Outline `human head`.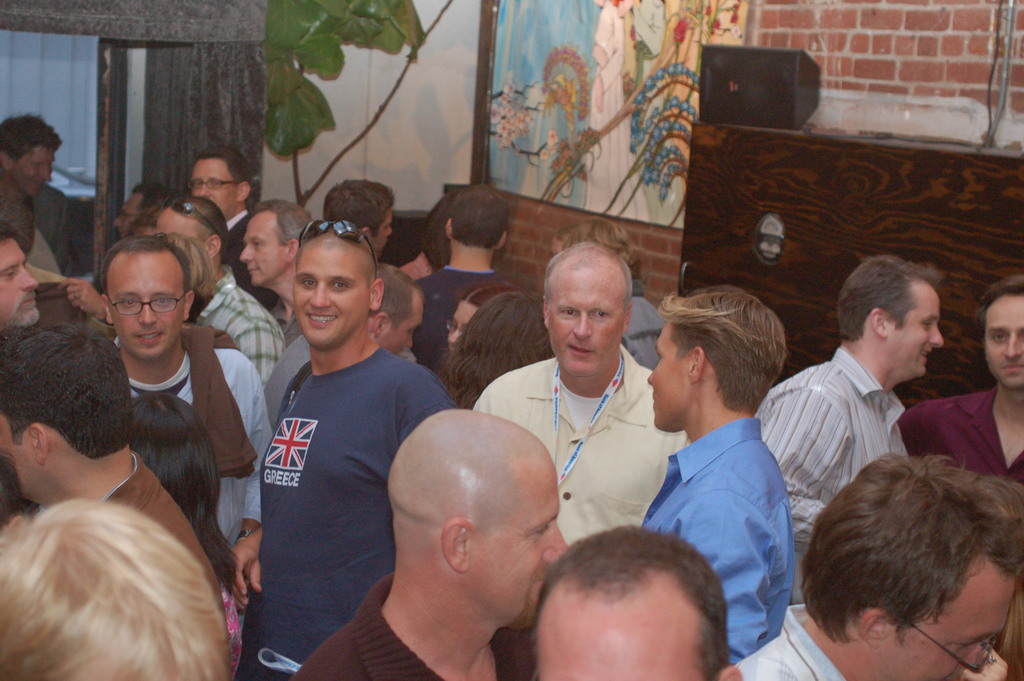
Outline: (188,146,252,216).
